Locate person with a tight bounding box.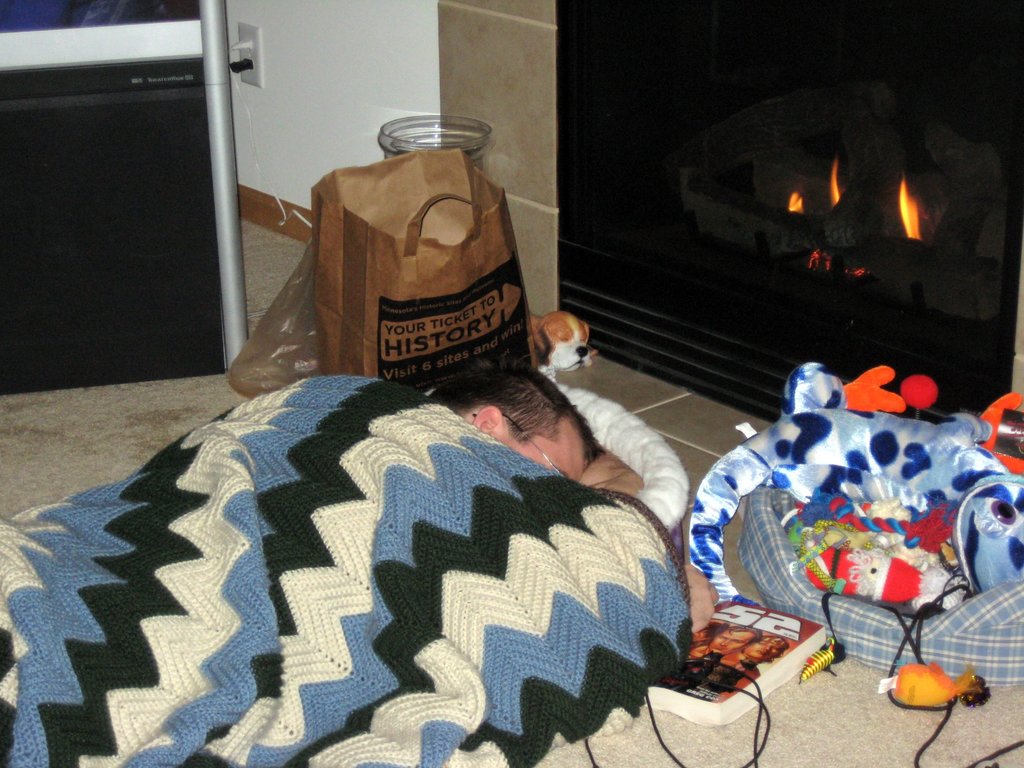
<region>0, 372, 719, 767</region>.
